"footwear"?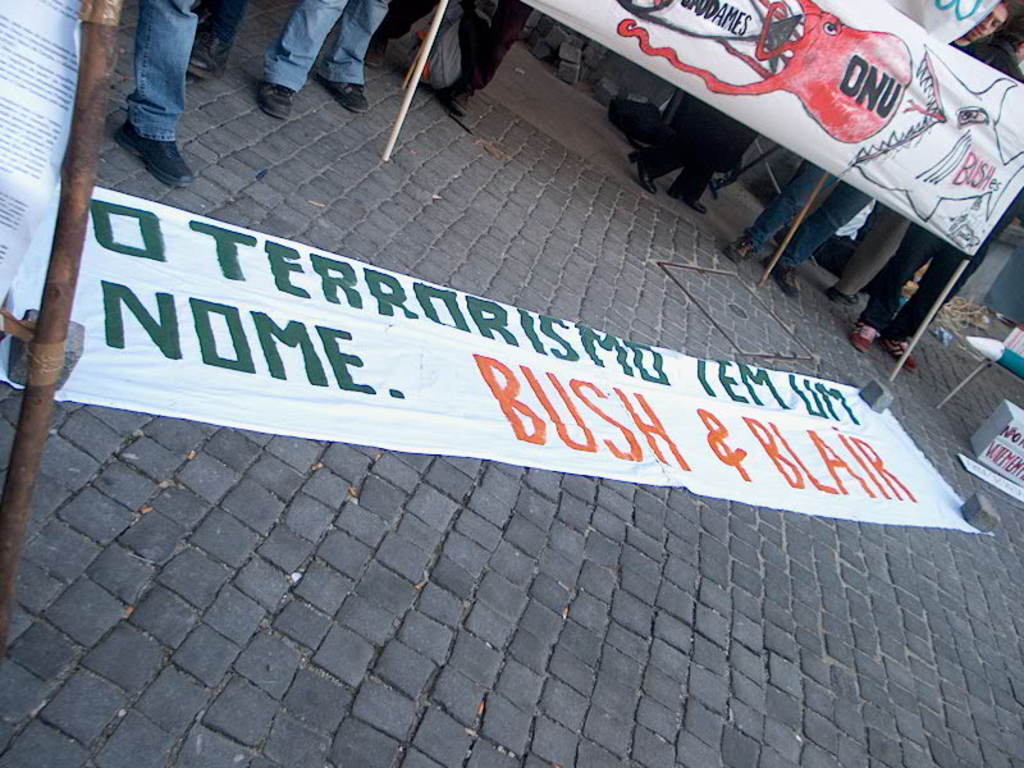
186,28,228,81
